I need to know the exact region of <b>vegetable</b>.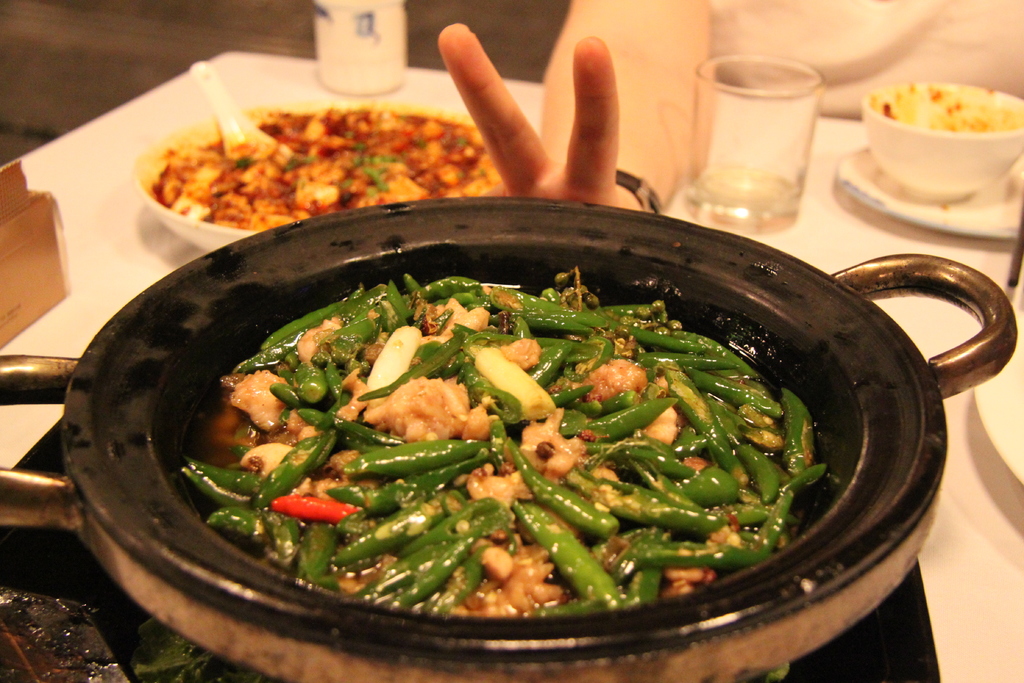
Region: [447,316,483,341].
